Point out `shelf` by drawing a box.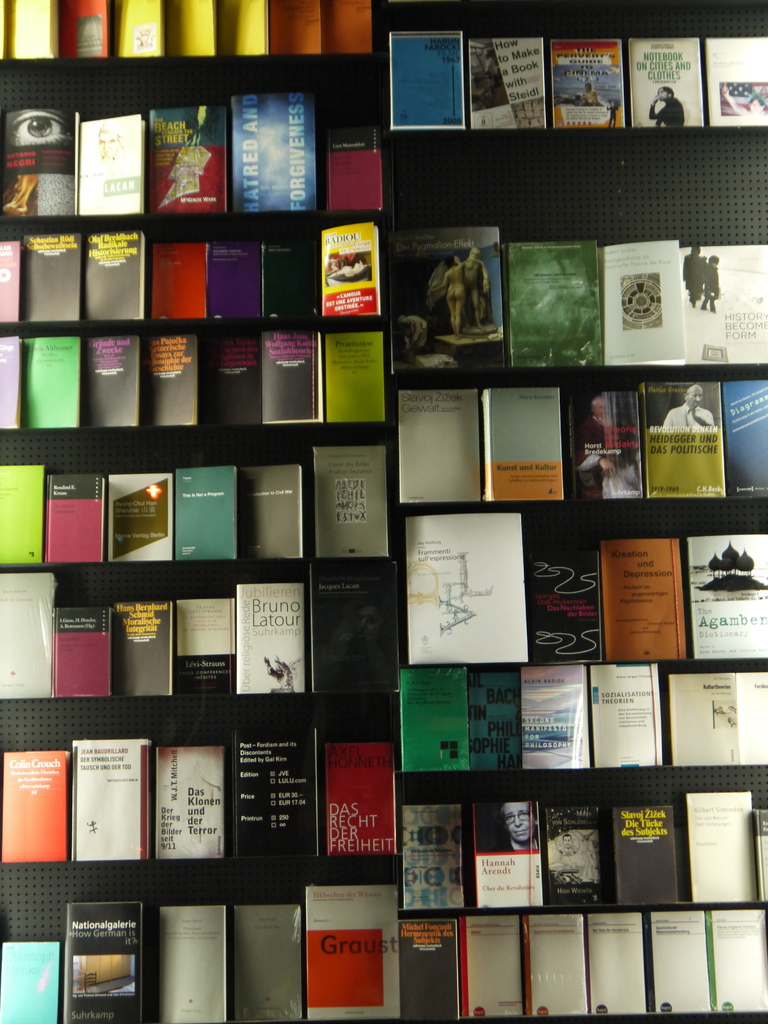
crop(0, 309, 385, 444).
